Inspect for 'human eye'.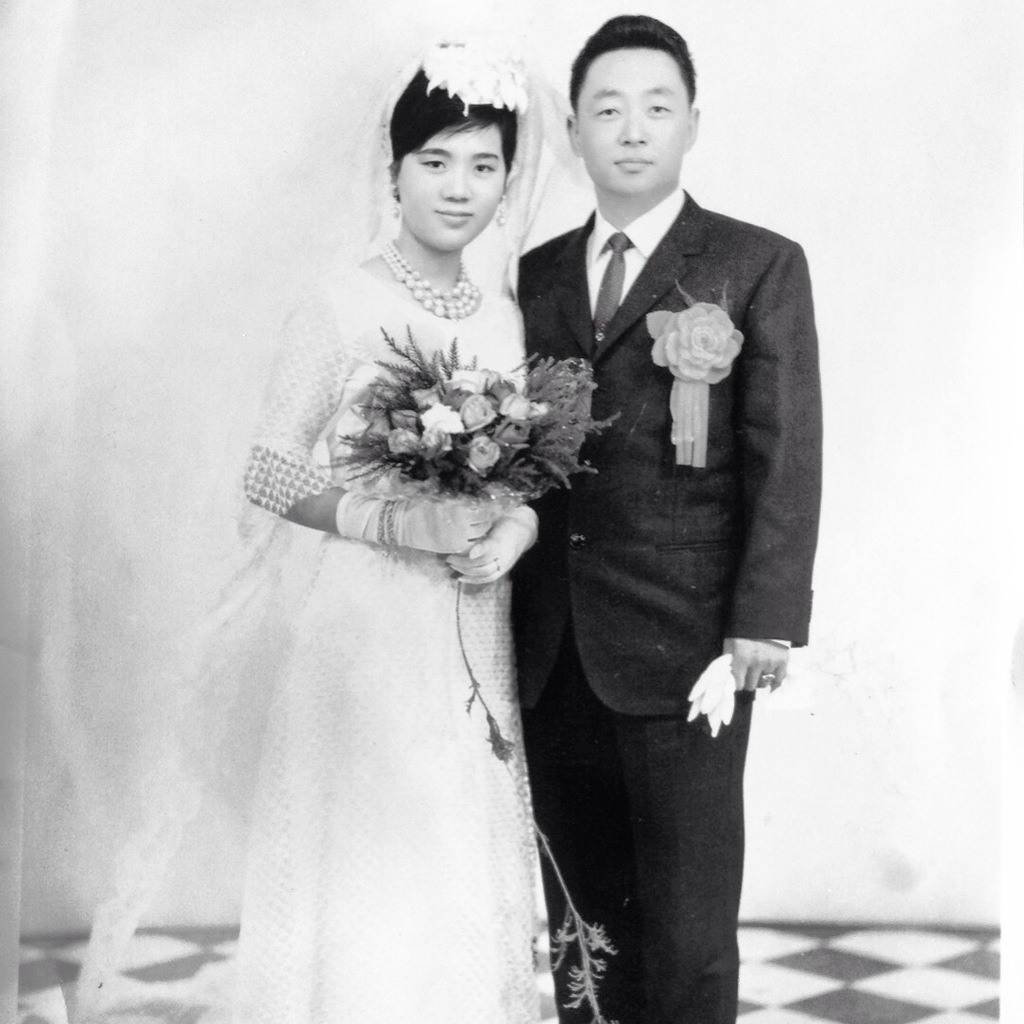
Inspection: box=[645, 95, 674, 119].
